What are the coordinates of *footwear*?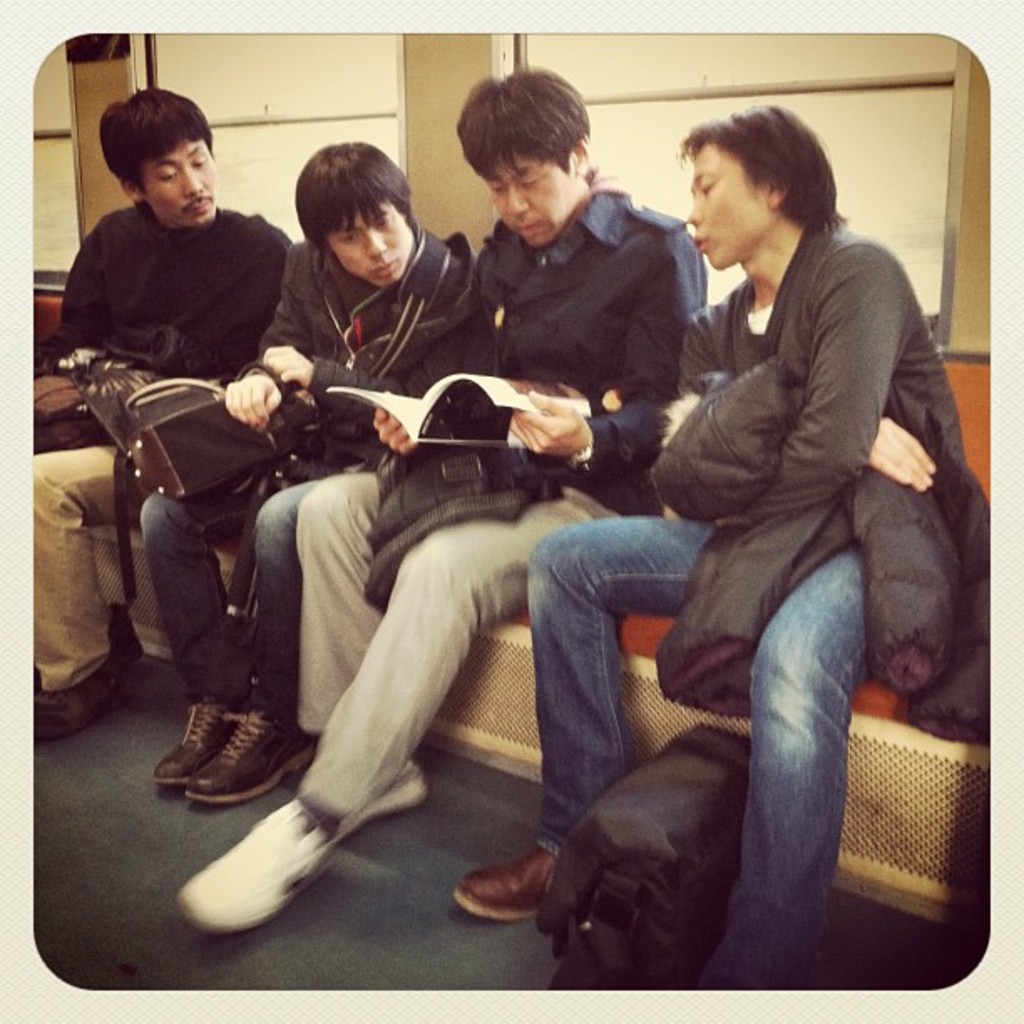
box=[335, 743, 428, 823].
